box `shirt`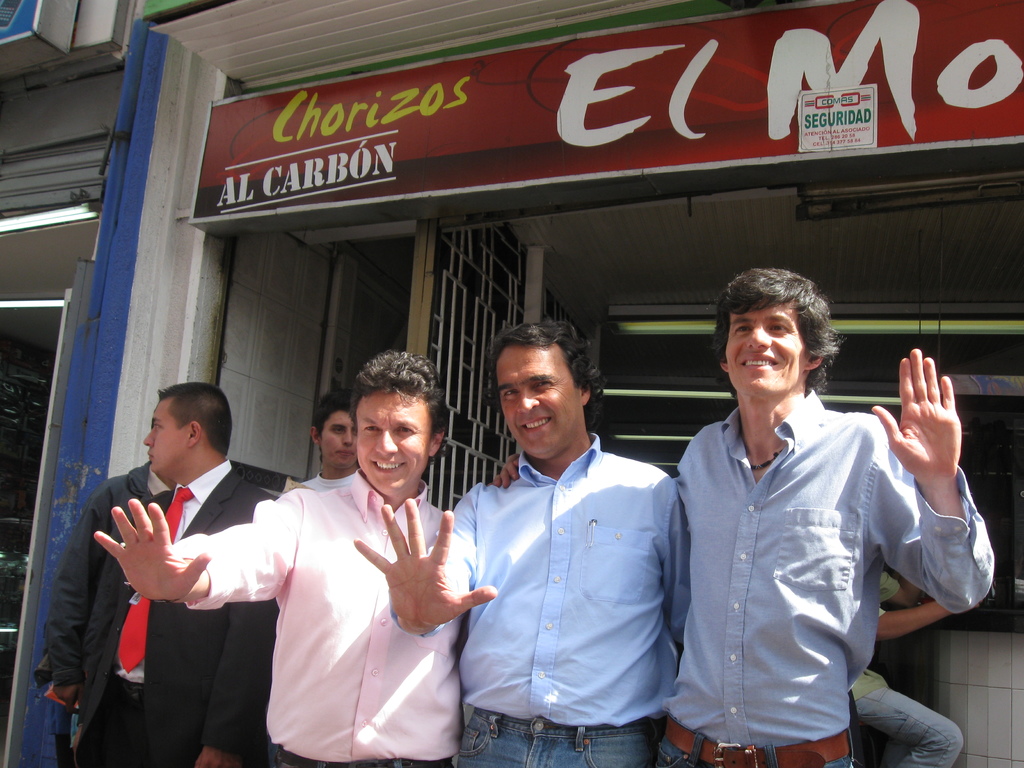
left=387, top=429, right=691, bottom=726
